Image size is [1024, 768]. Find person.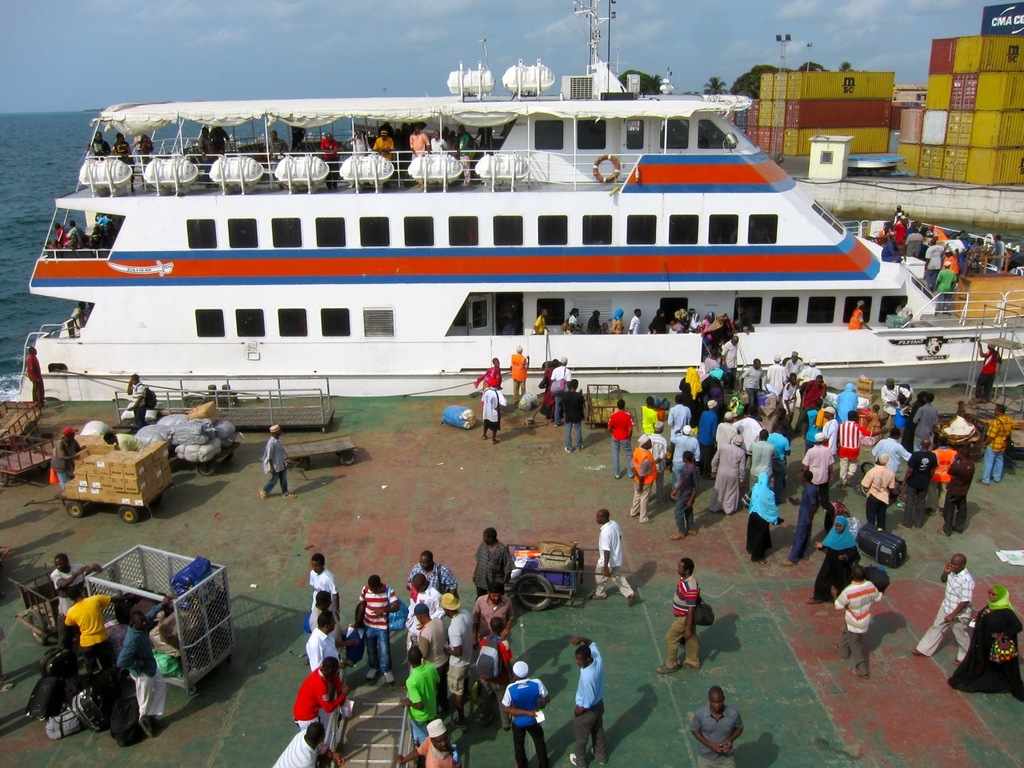
Rect(266, 718, 346, 767).
